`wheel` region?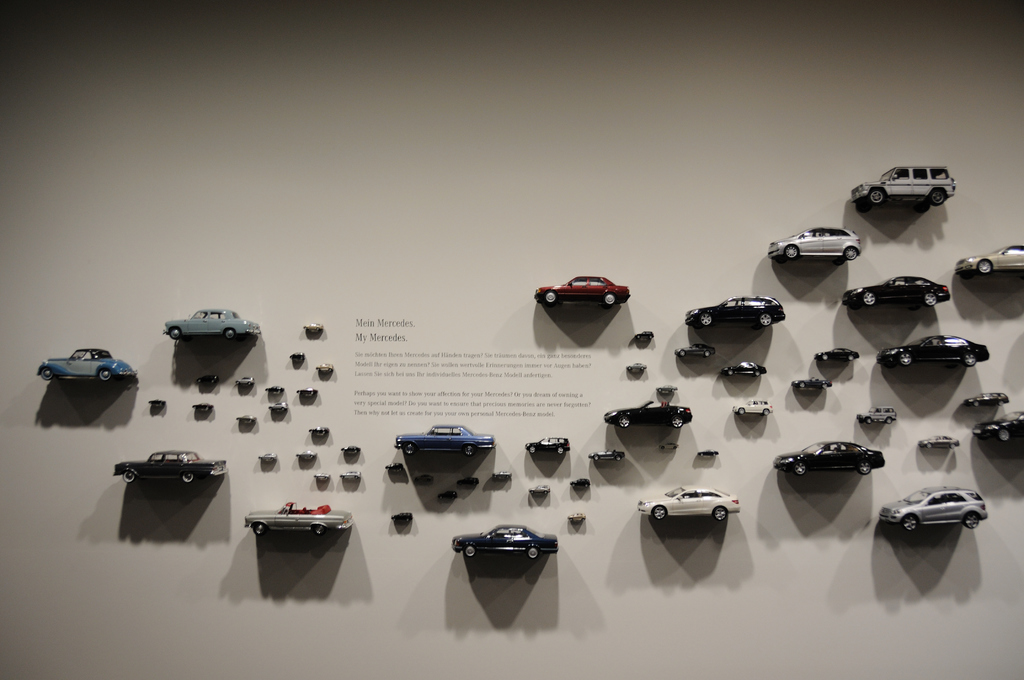
[x1=799, y1=381, x2=806, y2=387]
